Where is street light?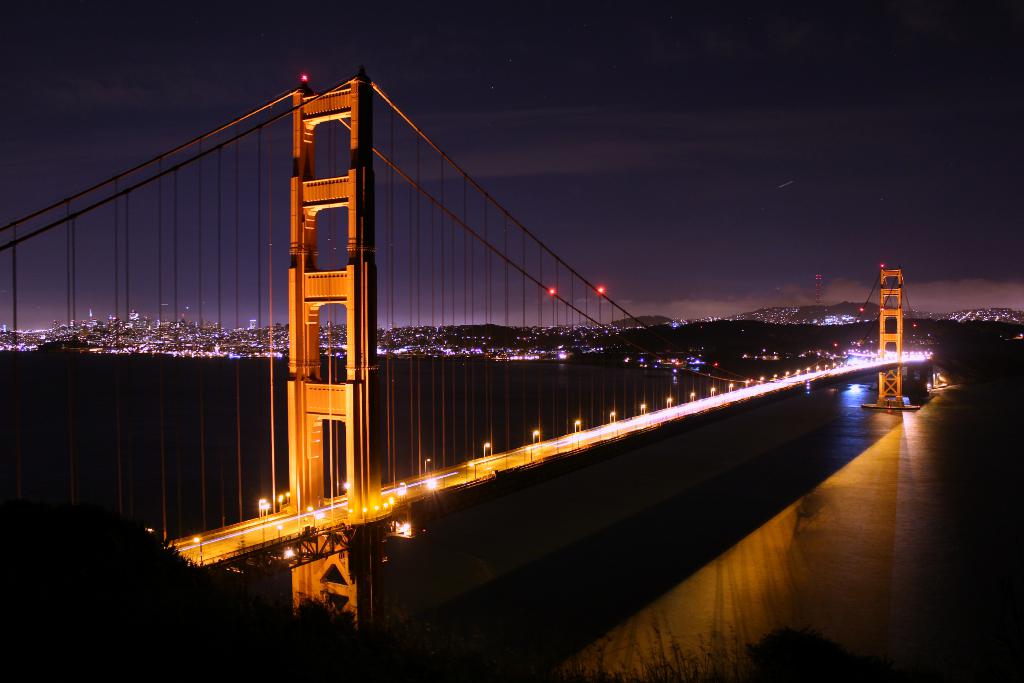
(687, 391, 694, 405).
